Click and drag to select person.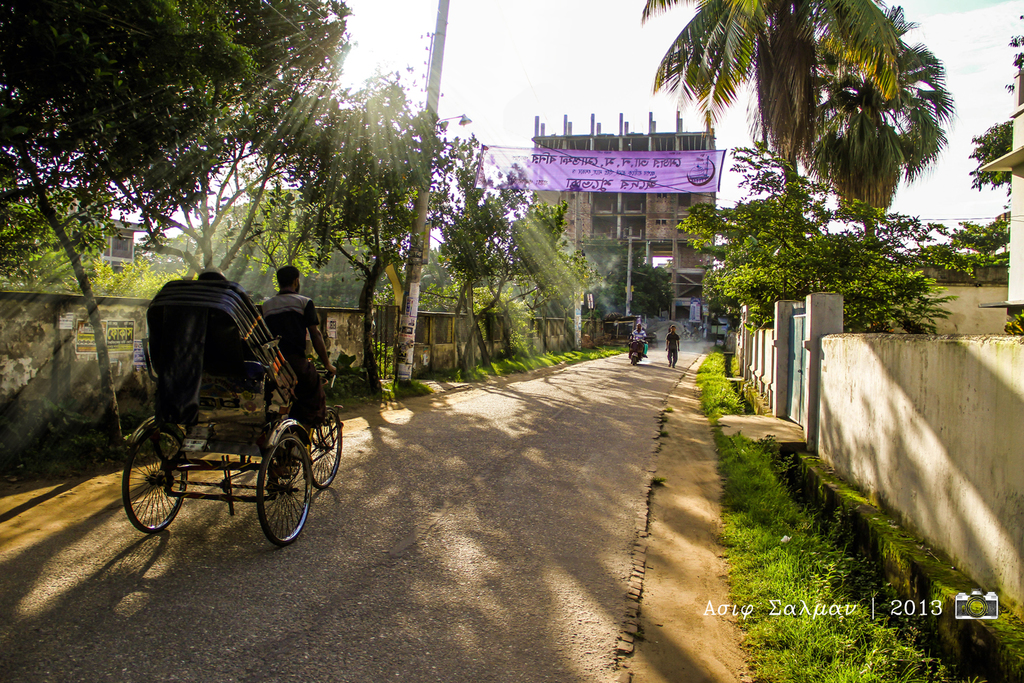
Selection: select_region(629, 324, 647, 340).
